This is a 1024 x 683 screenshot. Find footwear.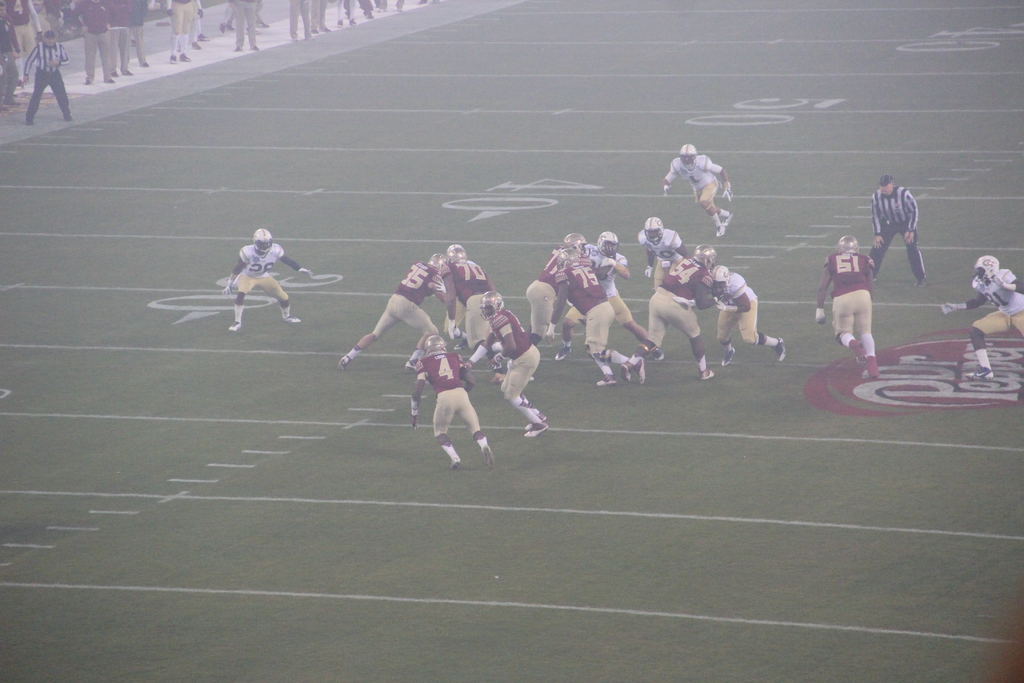
Bounding box: (x1=179, y1=53, x2=187, y2=63).
